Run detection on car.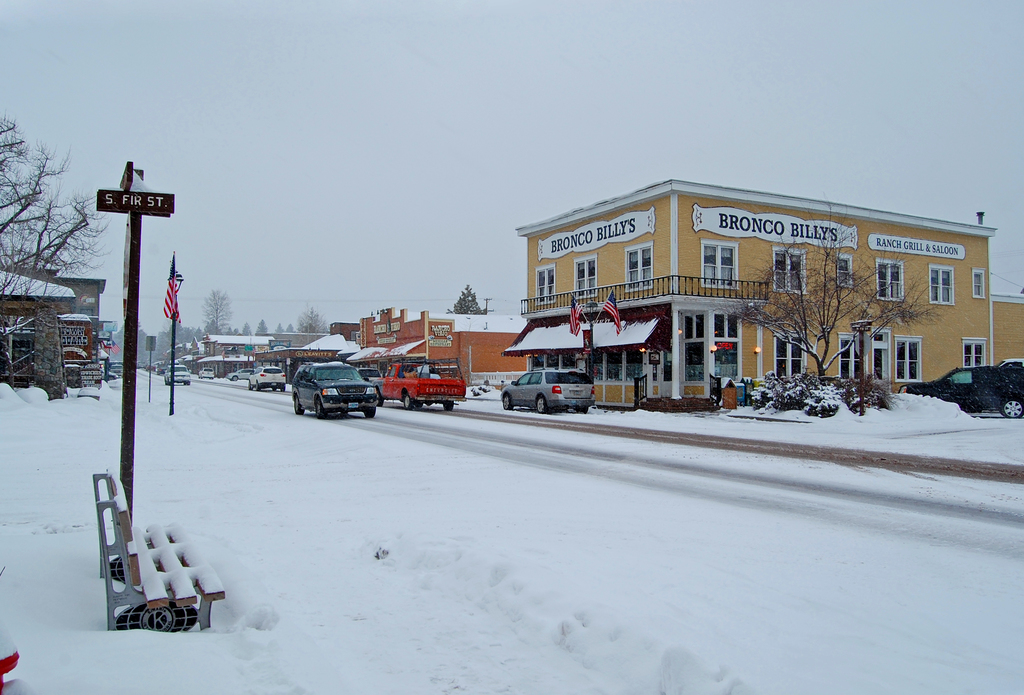
Result: bbox=[165, 365, 192, 390].
